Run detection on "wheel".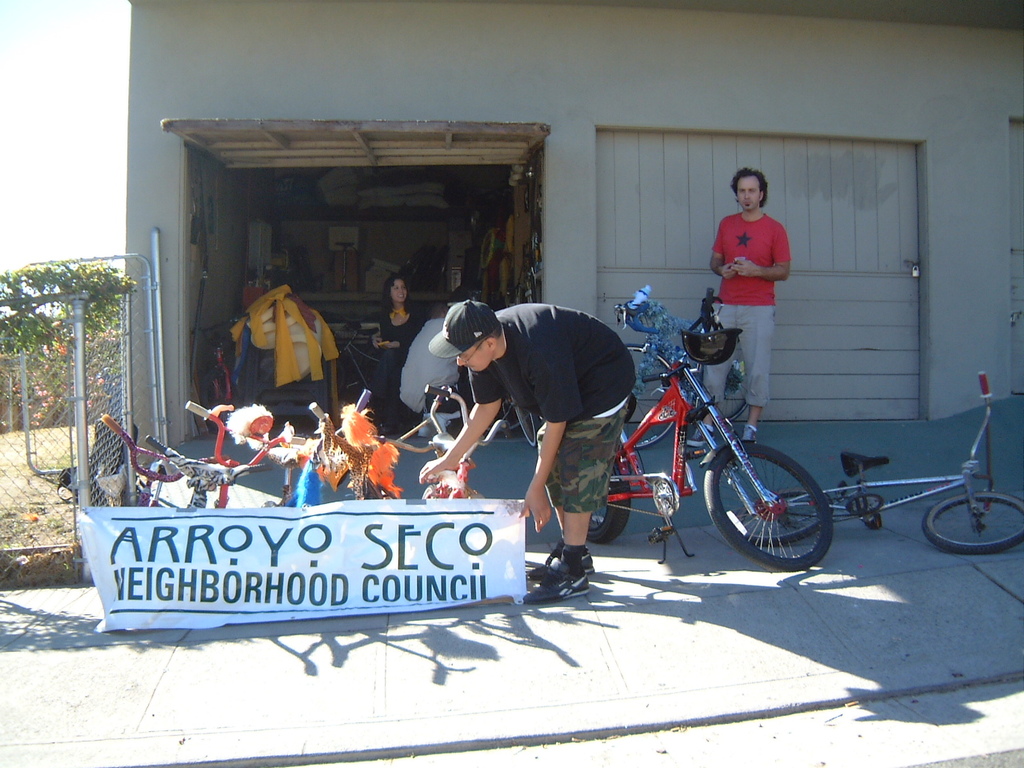
Result: <region>708, 372, 748, 420</region>.
